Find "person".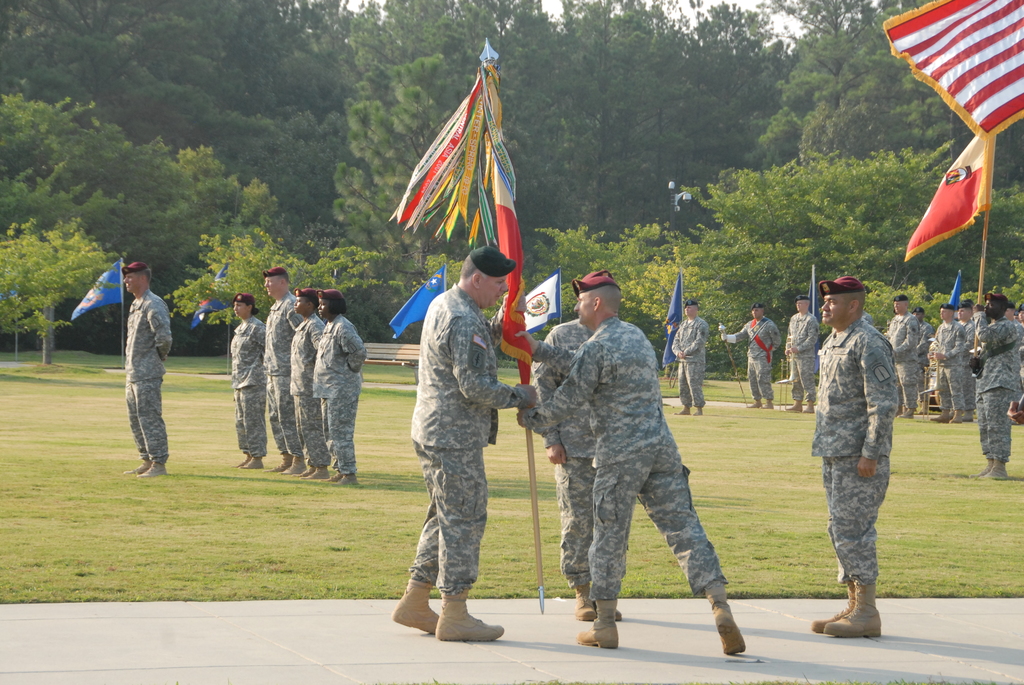
x1=934, y1=307, x2=963, y2=418.
